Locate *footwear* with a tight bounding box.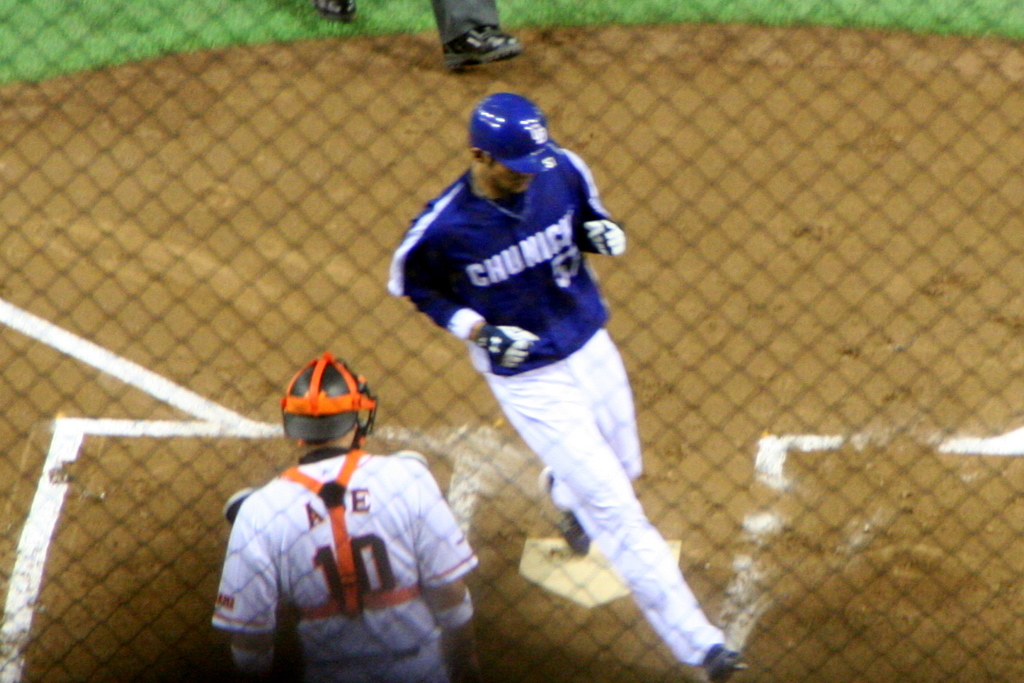
bbox=(698, 639, 747, 682).
